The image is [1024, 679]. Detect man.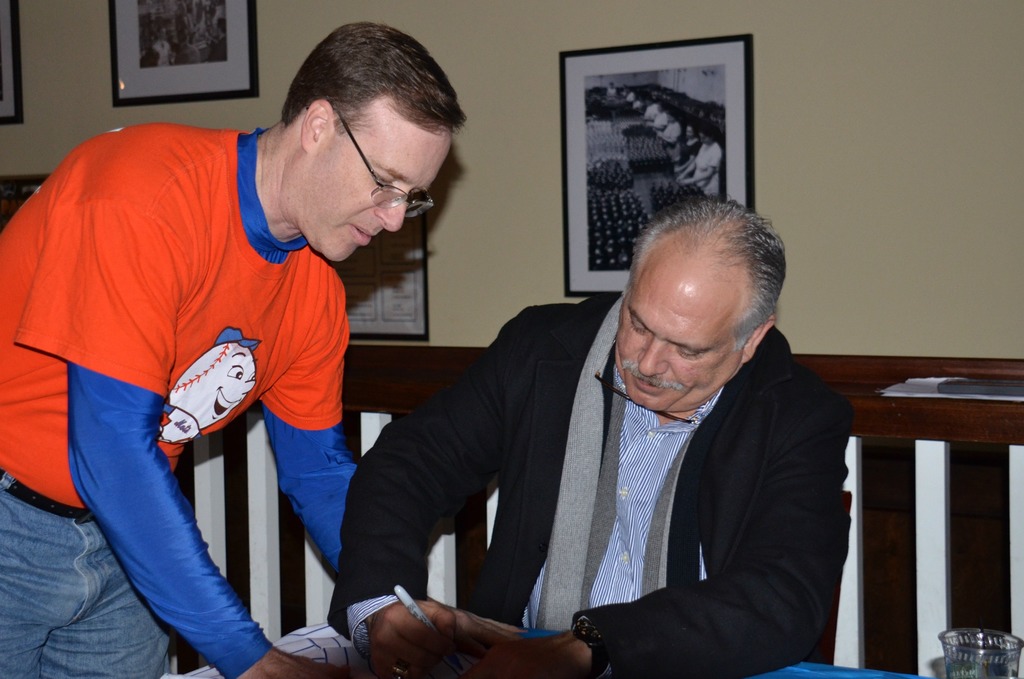
Detection: <box>0,19,475,678</box>.
